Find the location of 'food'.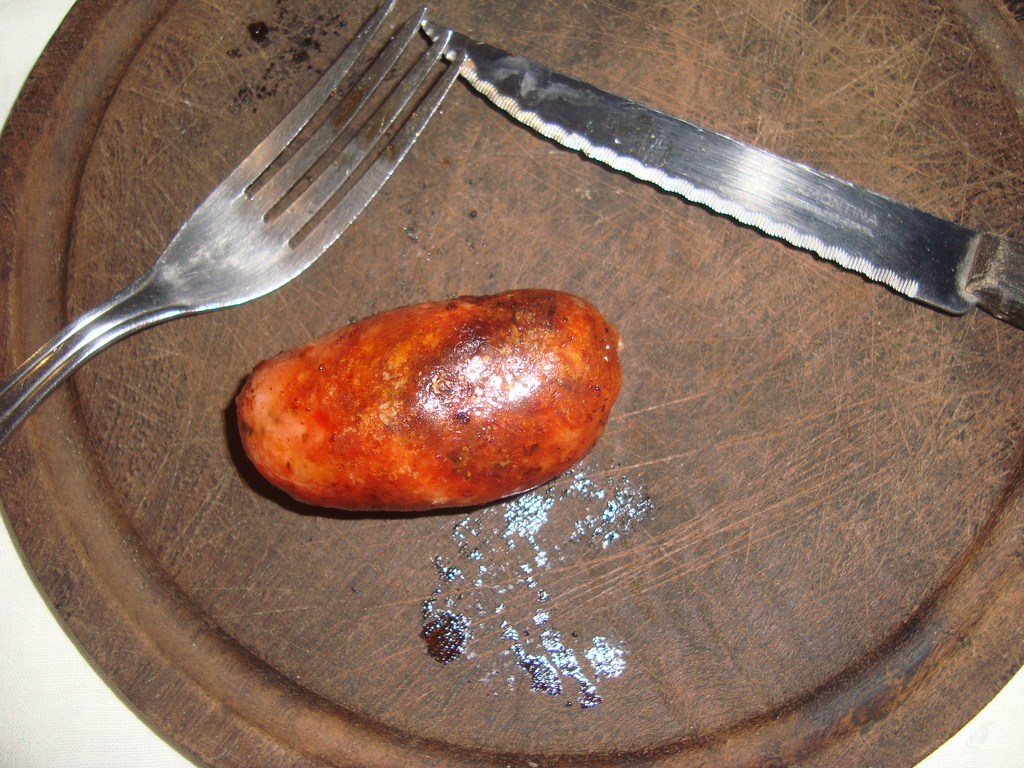
Location: 255,301,628,504.
